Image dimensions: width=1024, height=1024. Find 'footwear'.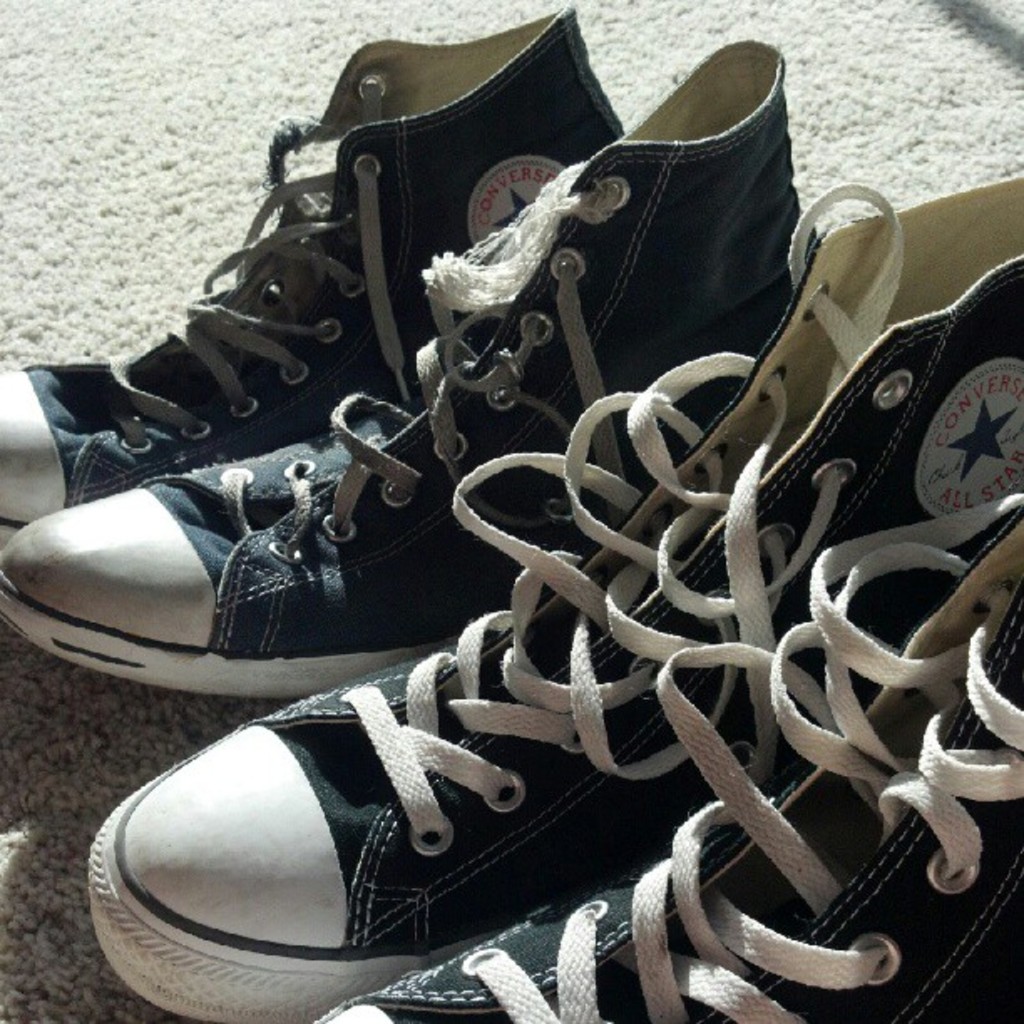
<bbox>0, 33, 822, 704</bbox>.
